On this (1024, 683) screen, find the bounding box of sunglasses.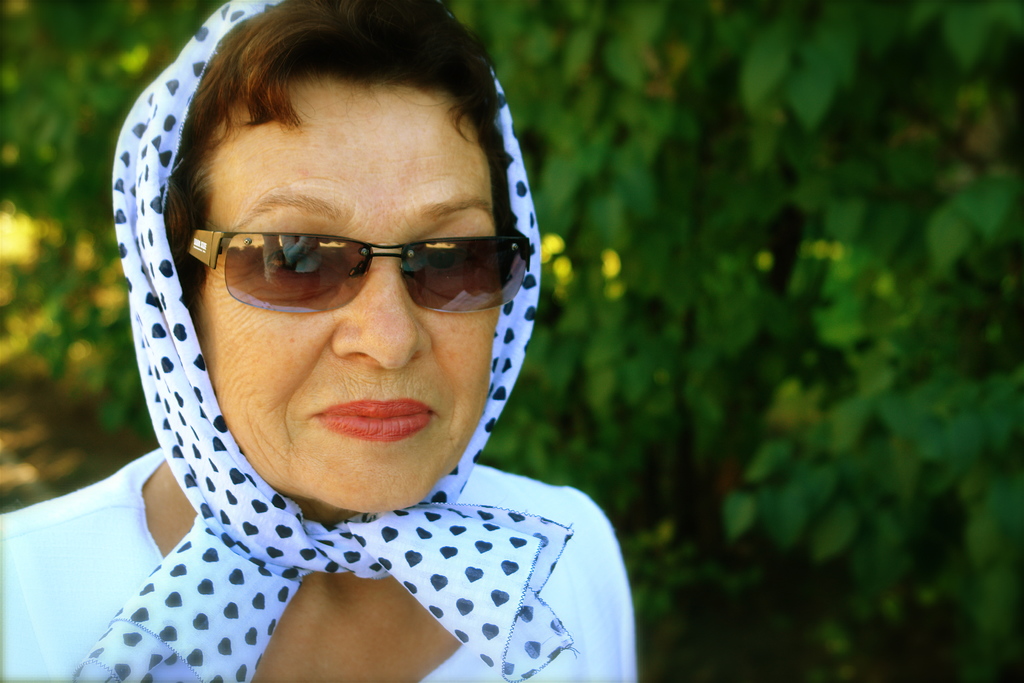
Bounding box: region(187, 233, 529, 314).
